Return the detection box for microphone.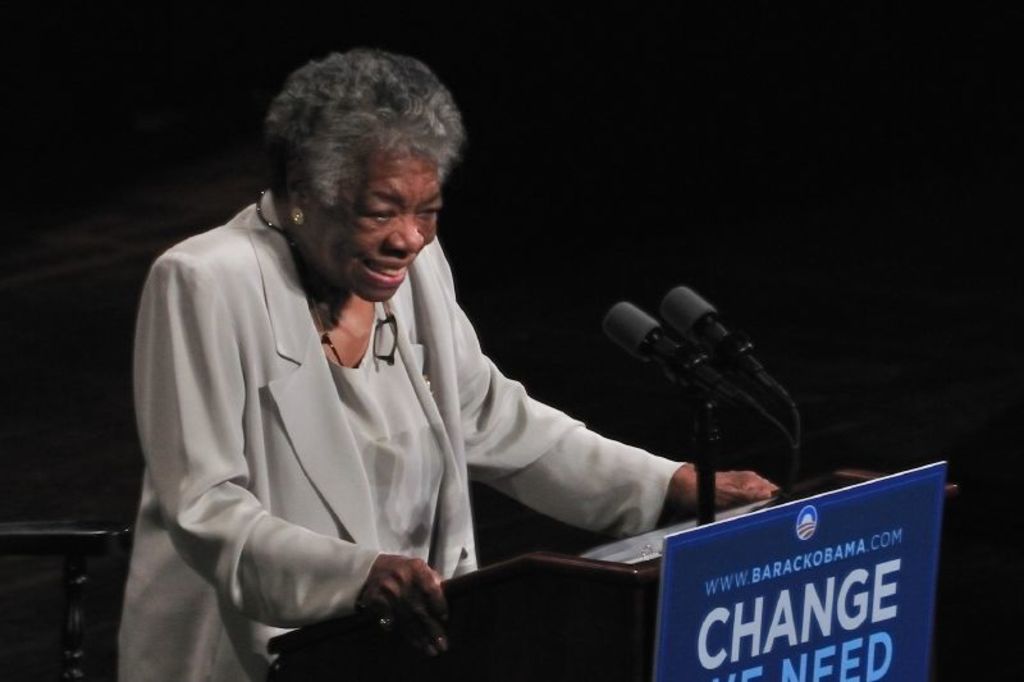
left=659, top=282, right=795, bottom=411.
